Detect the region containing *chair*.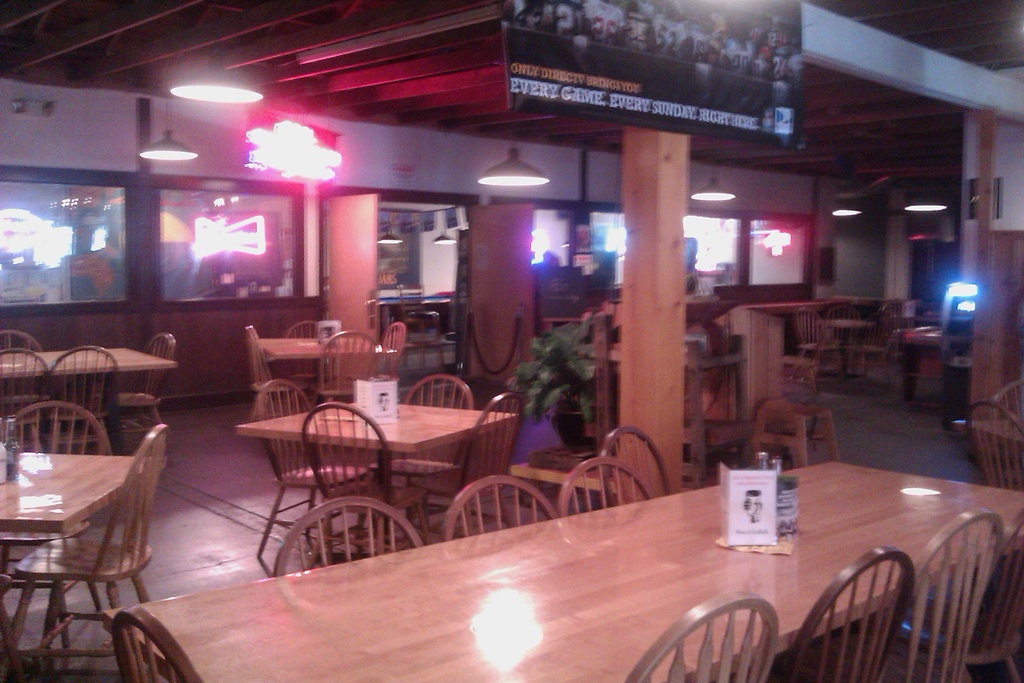
{"x1": 0, "y1": 329, "x2": 44, "y2": 345}.
